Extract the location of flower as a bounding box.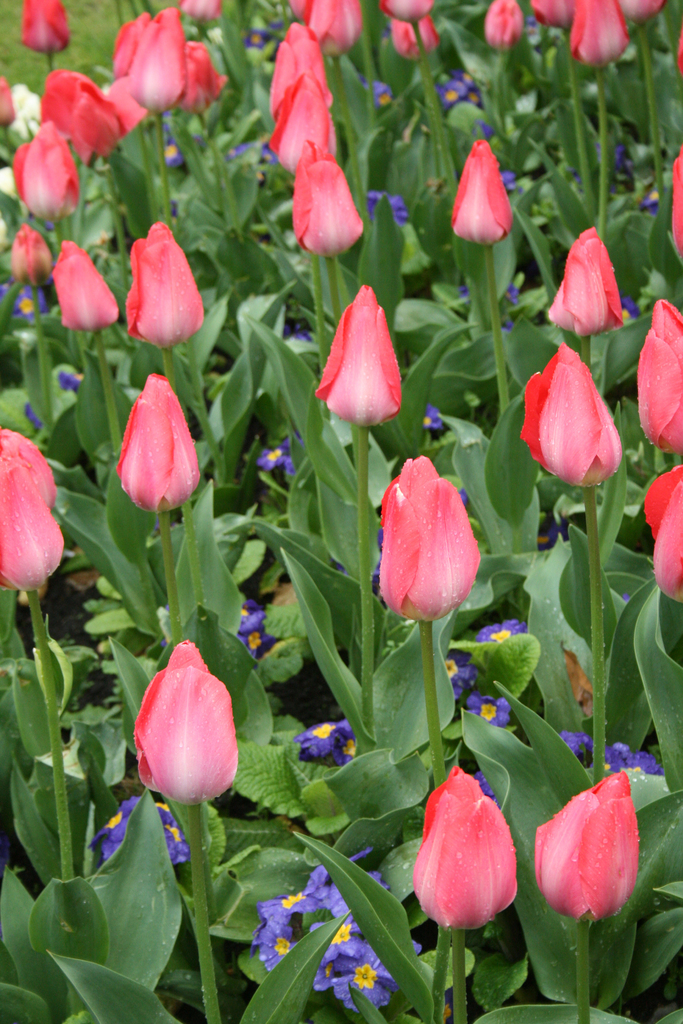
<region>238, 616, 274, 659</region>.
